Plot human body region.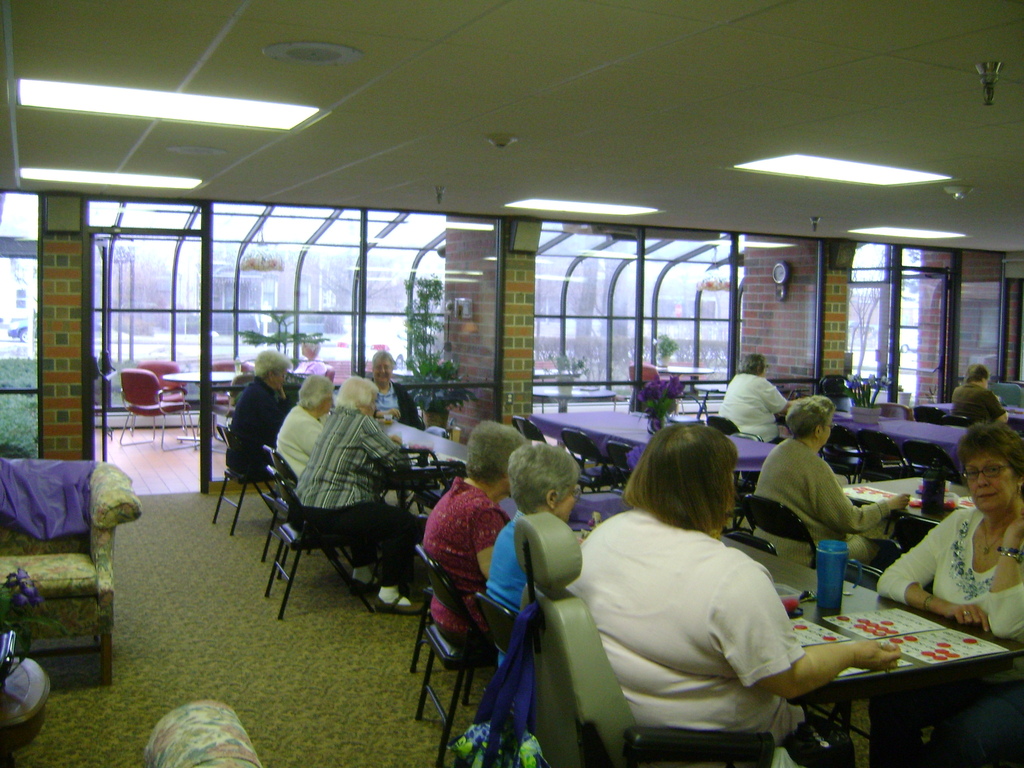
Plotted at 262 367 328 468.
